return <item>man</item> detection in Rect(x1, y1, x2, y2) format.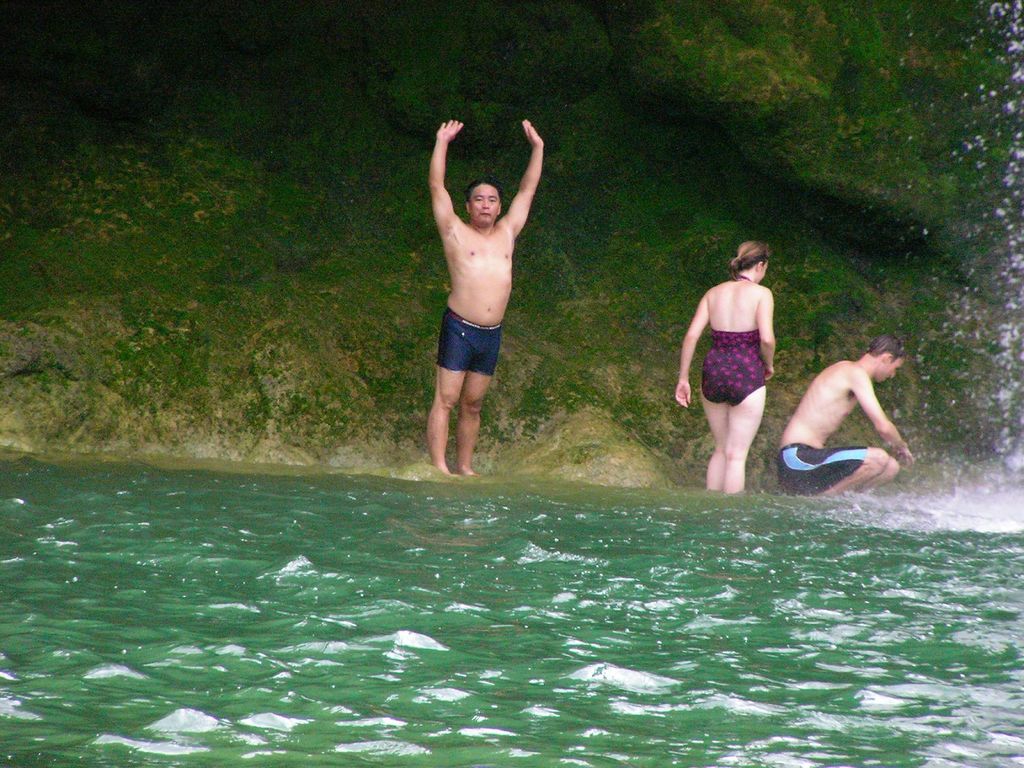
Rect(426, 117, 543, 479).
